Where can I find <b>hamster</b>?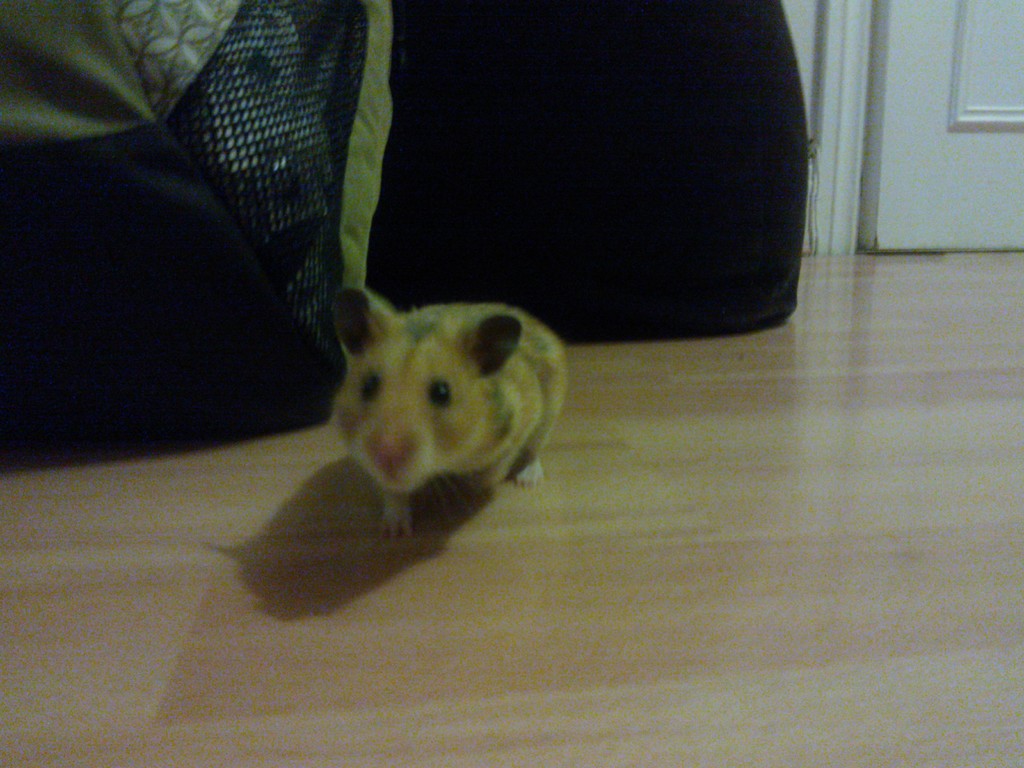
You can find it at 328 288 570 537.
